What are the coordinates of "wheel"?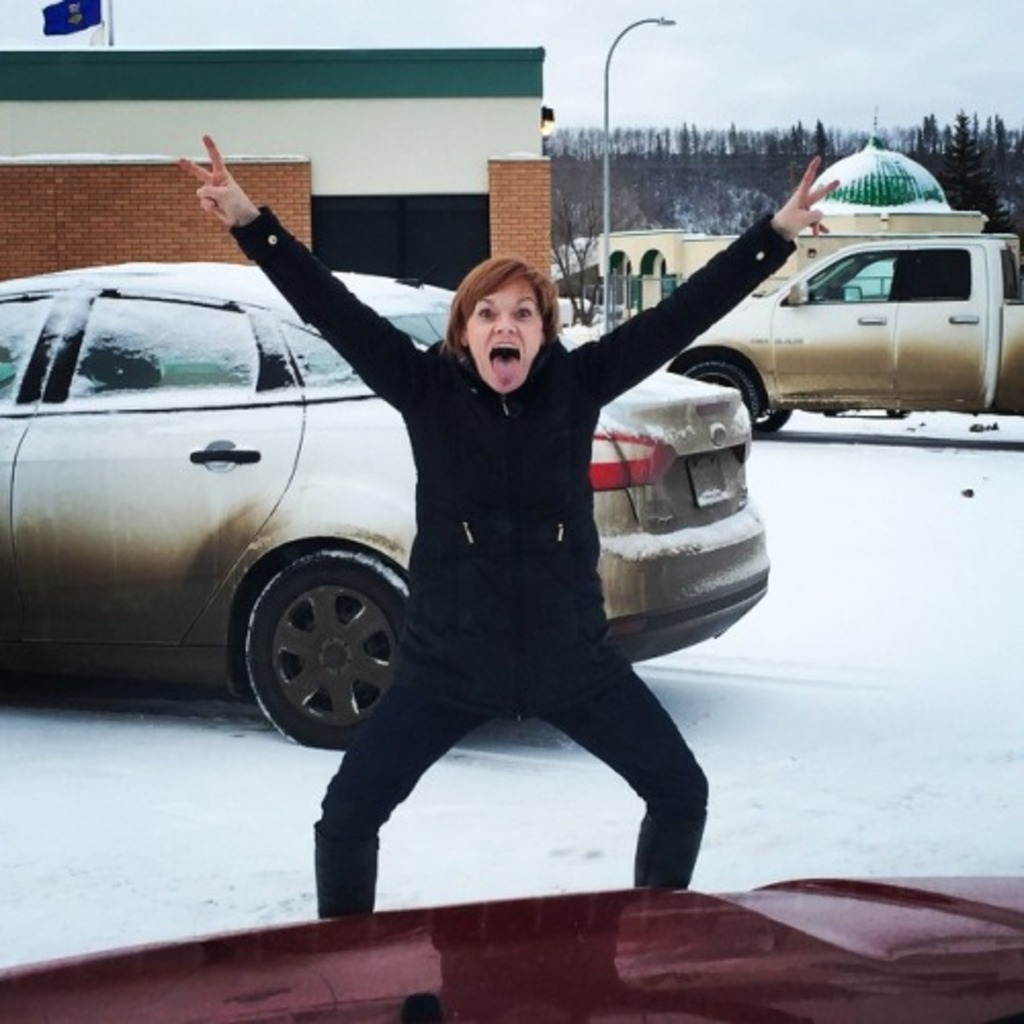
221/543/412/758.
